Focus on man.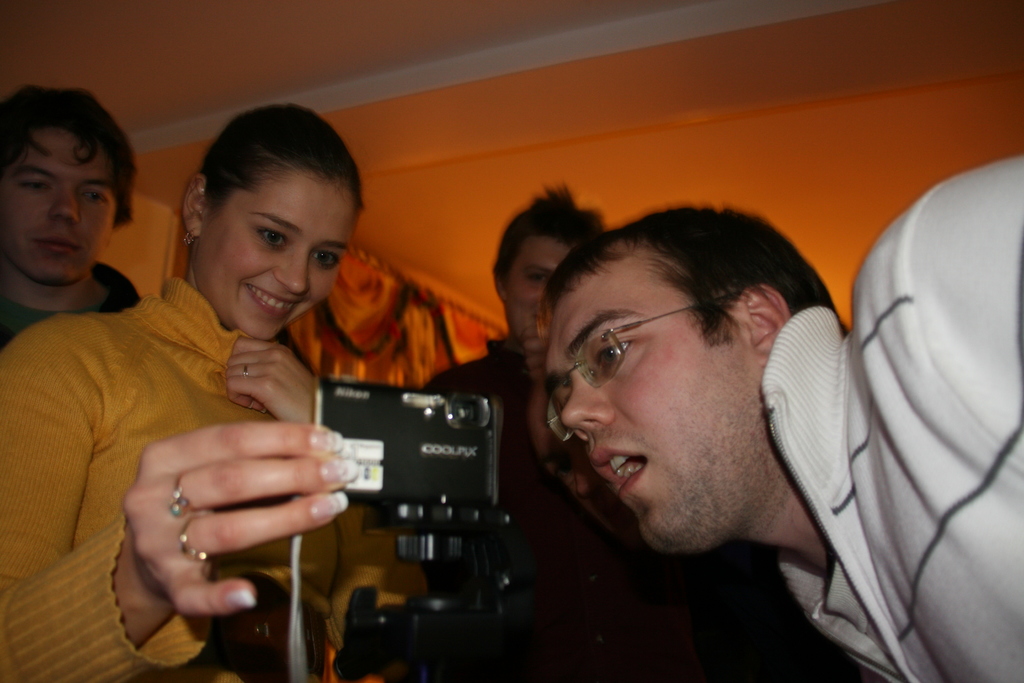
Focused at region(0, 83, 140, 347).
